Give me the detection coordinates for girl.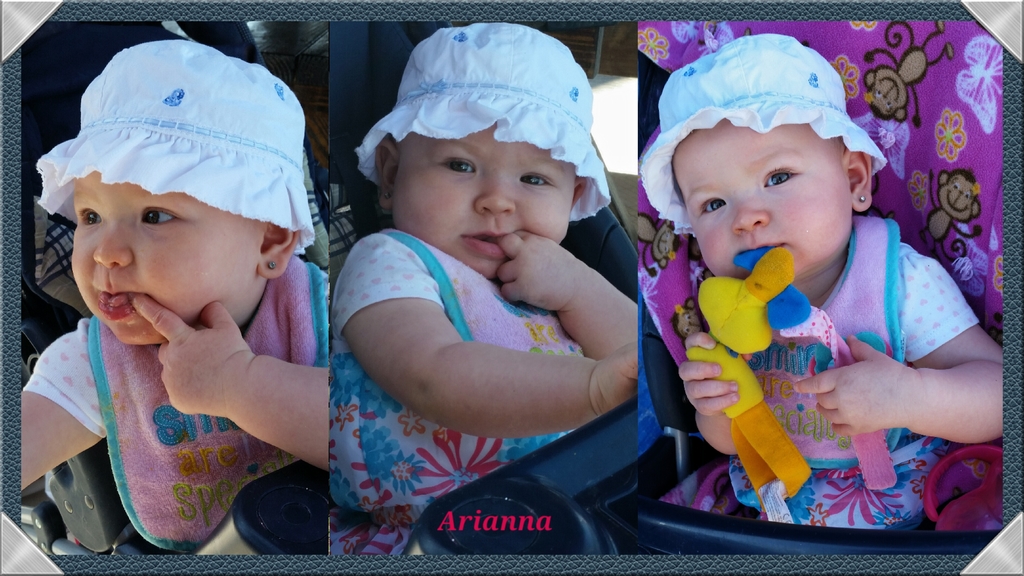
<bbox>21, 36, 332, 554</bbox>.
